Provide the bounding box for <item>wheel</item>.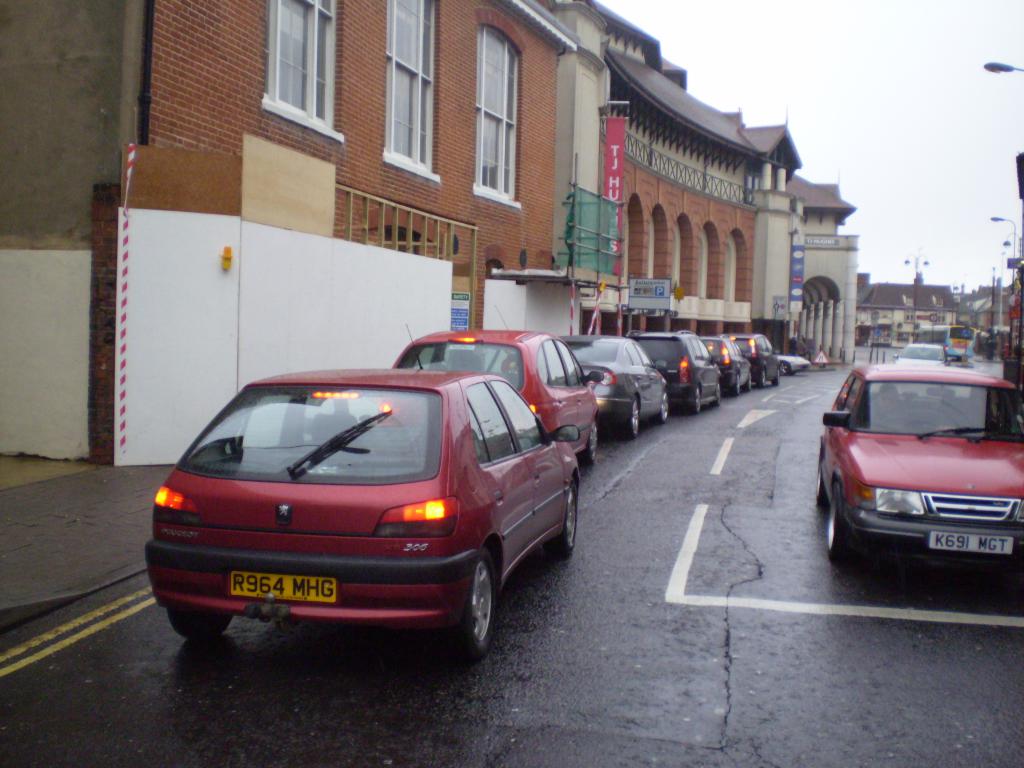
(691, 387, 705, 416).
